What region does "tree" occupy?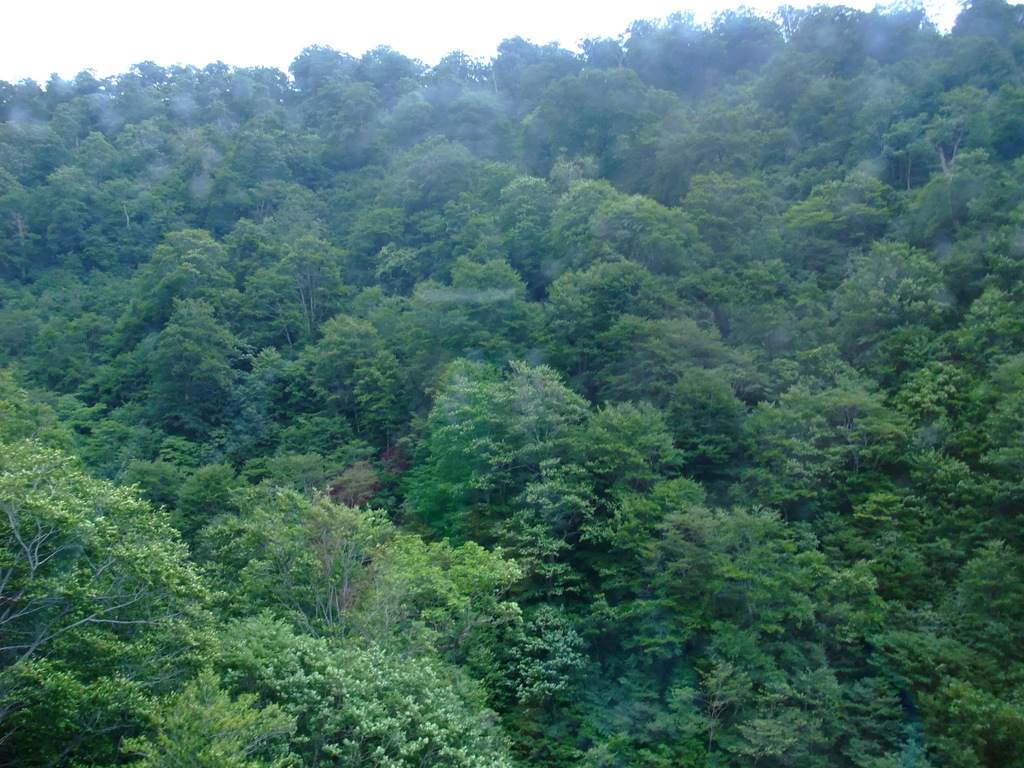
box=[402, 358, 513, 540].
